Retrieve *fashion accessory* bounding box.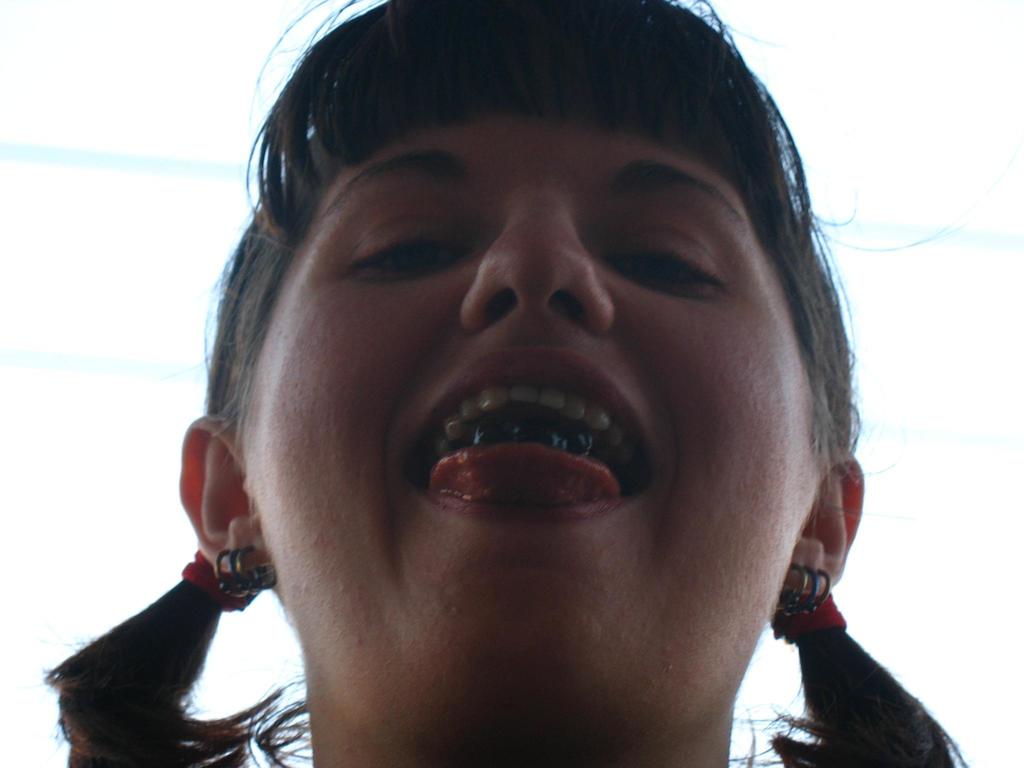
Bounding box: x1=215, y1=548, x2=252, y2=601.
